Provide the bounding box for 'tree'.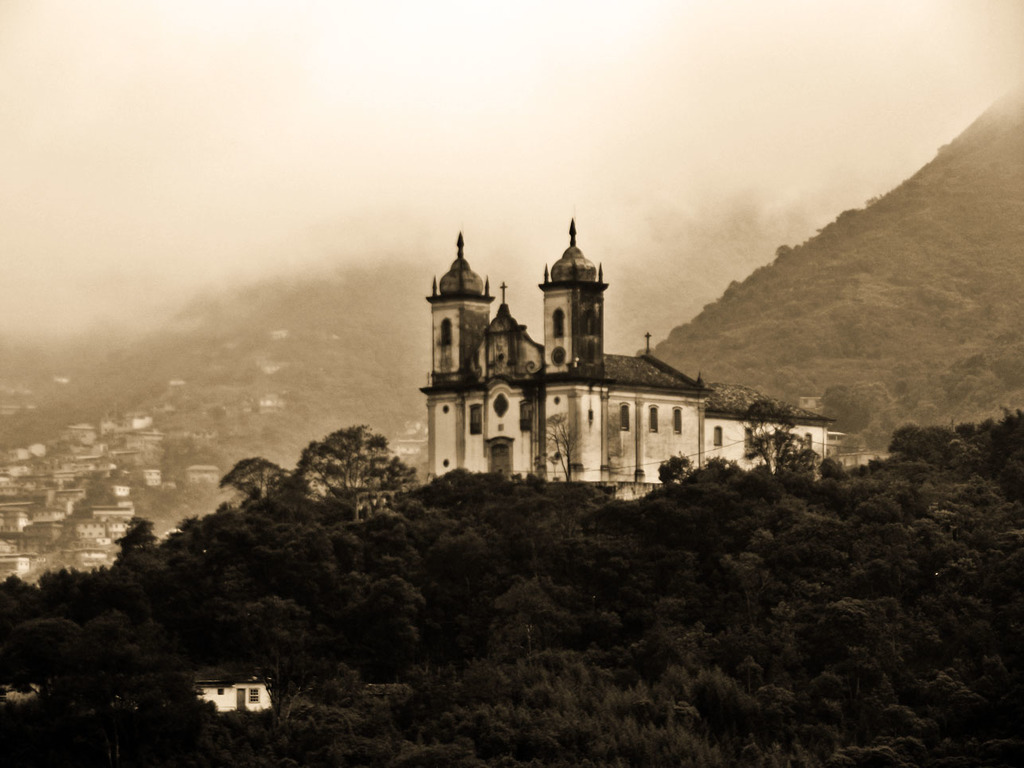
BBox(334, 685, 397, 767).
